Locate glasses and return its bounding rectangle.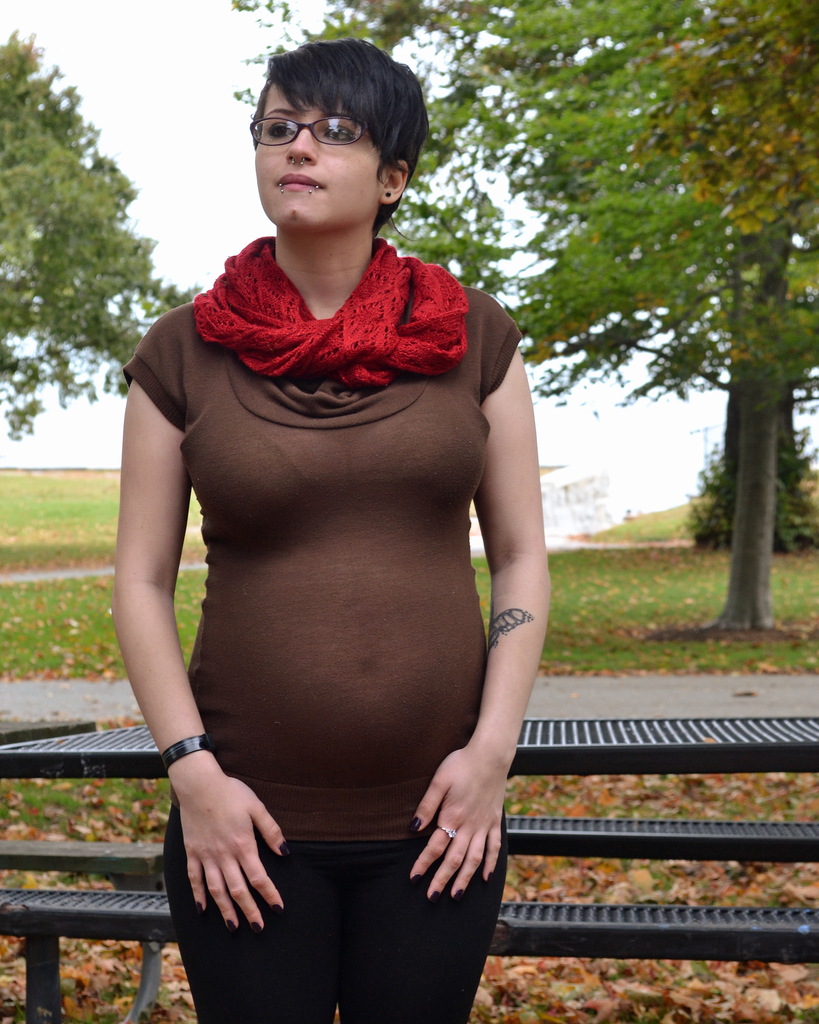
238 113 379 154.
